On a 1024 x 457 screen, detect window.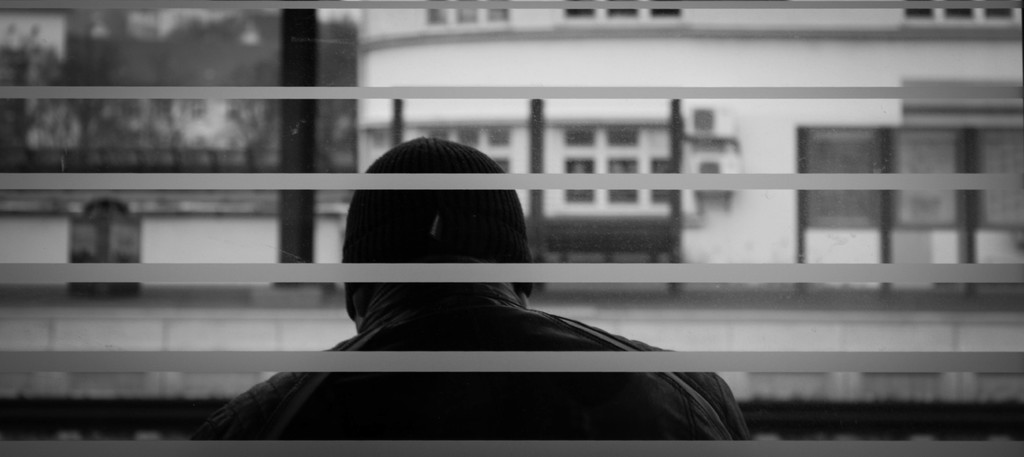
[65,199,145,297].
